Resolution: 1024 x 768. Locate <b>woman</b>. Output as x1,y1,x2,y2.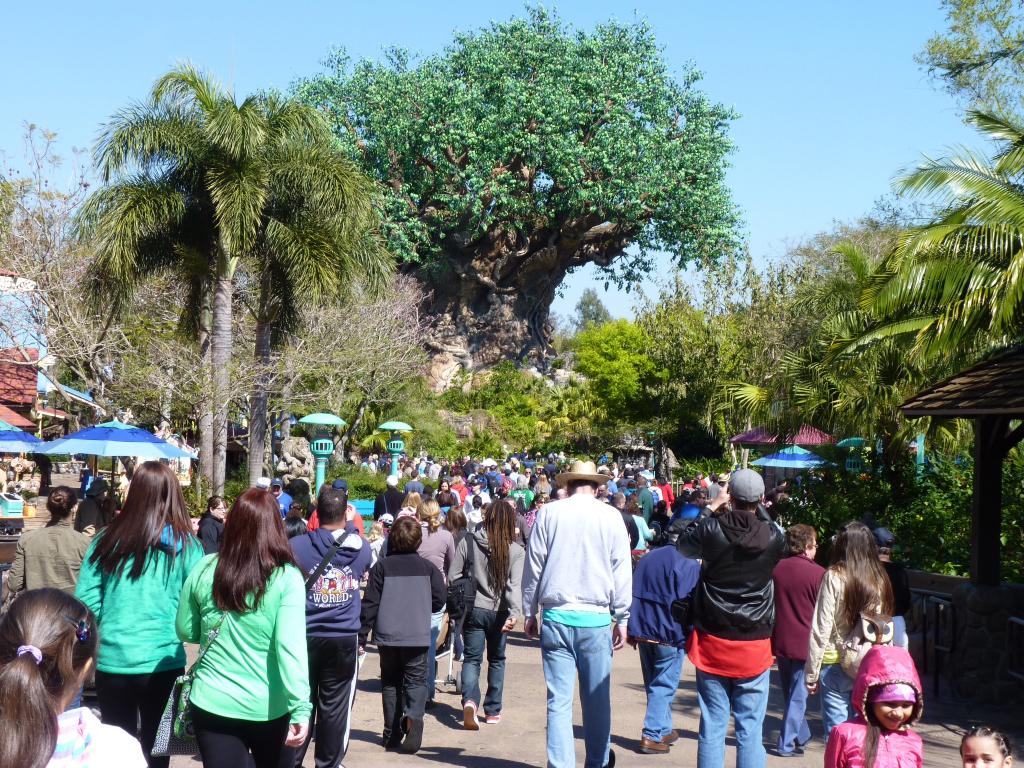
412,497,465,704.
